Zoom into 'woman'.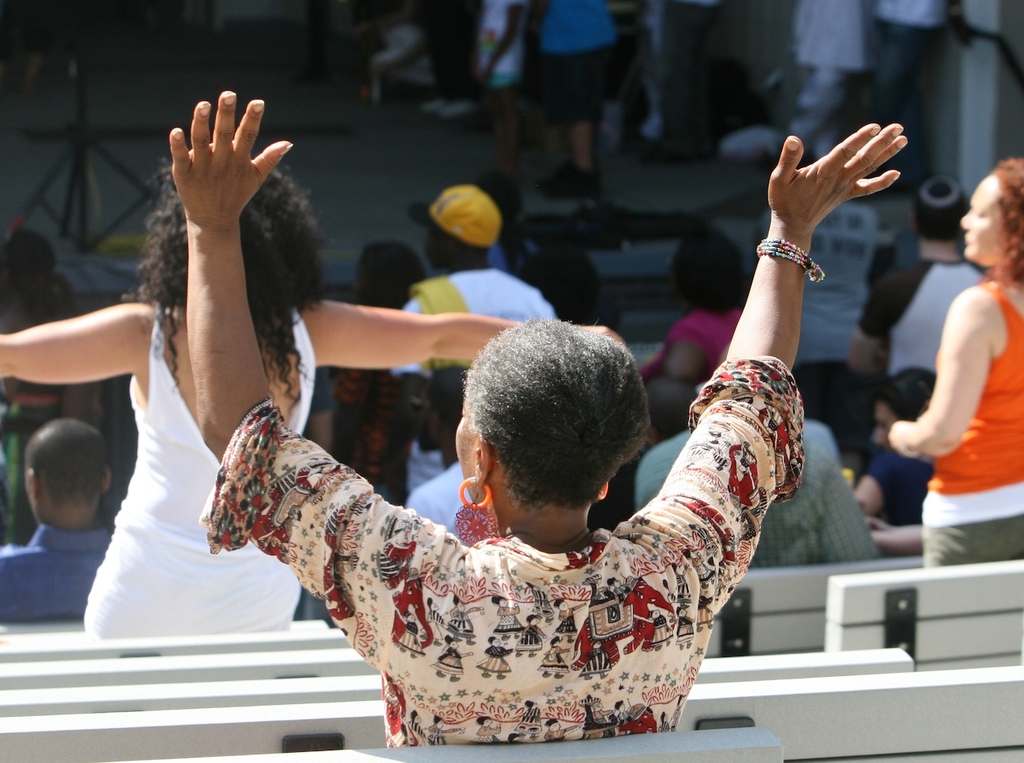
Zoom target: (168,93,907,745).
